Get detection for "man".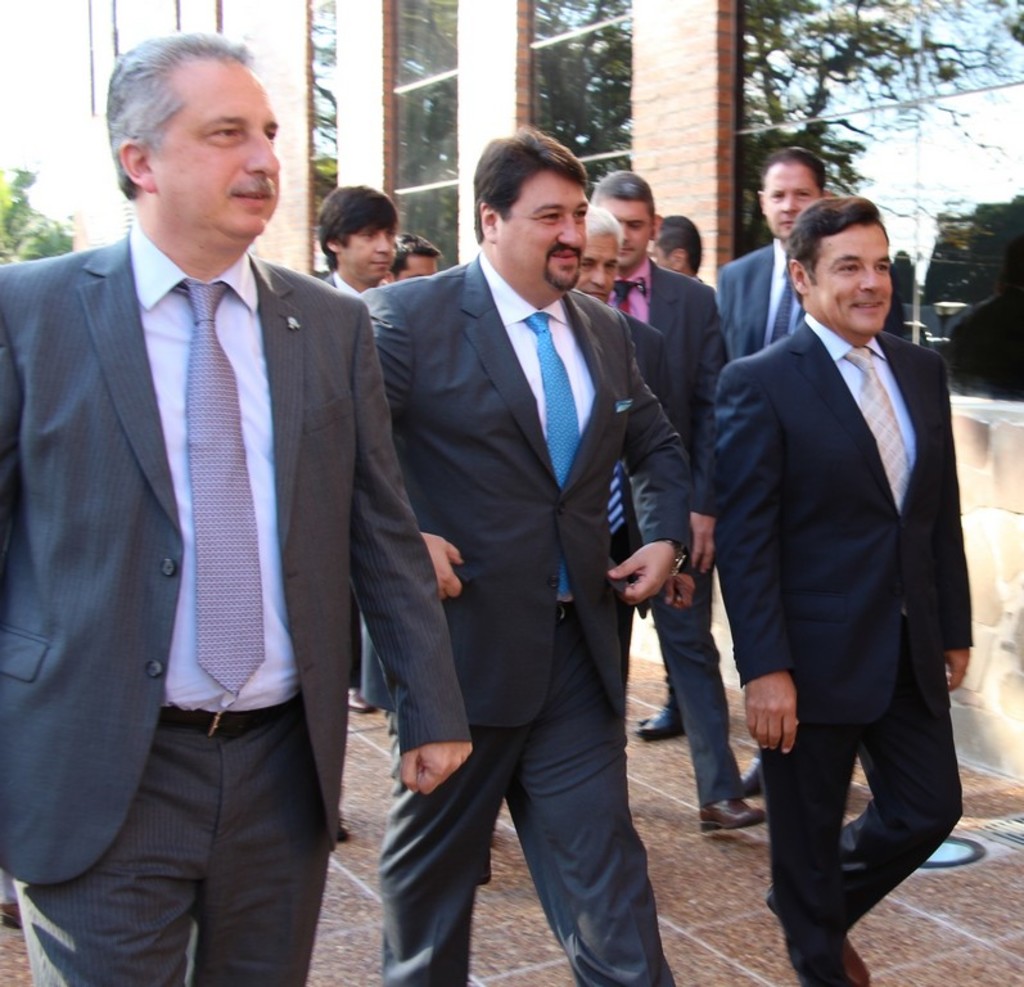
Detection: (0,22,472,986).
